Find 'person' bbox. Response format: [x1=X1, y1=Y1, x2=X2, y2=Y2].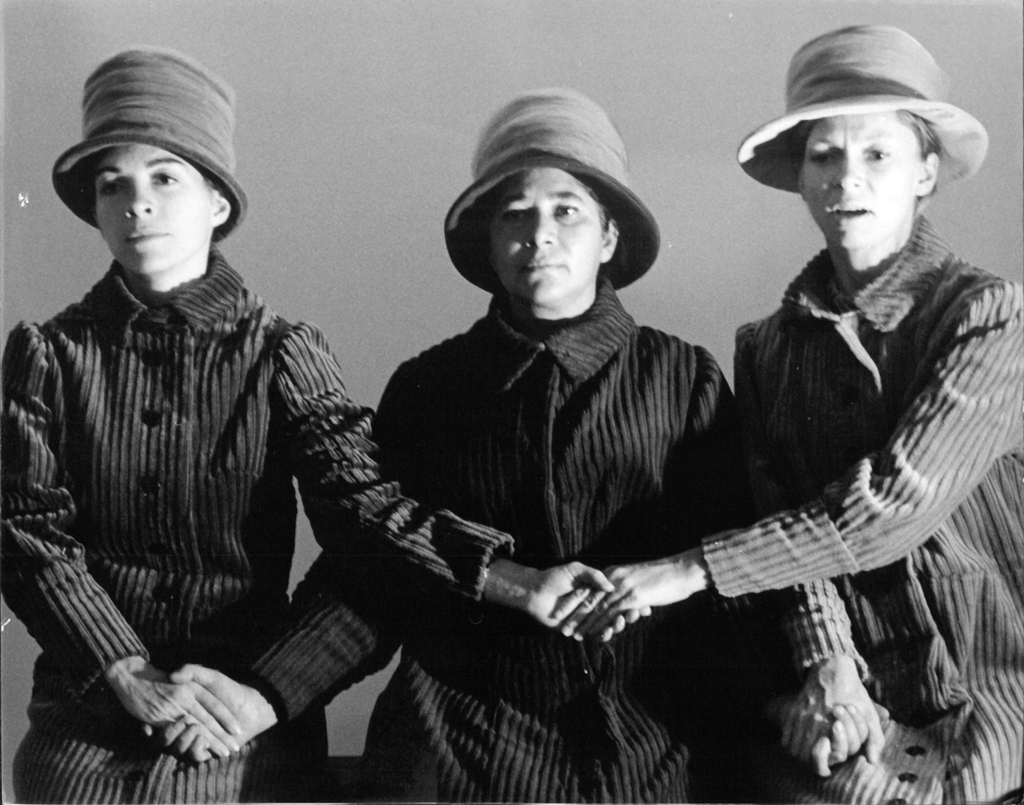
[x1=0, y1=45, x2=647, y2=804].
